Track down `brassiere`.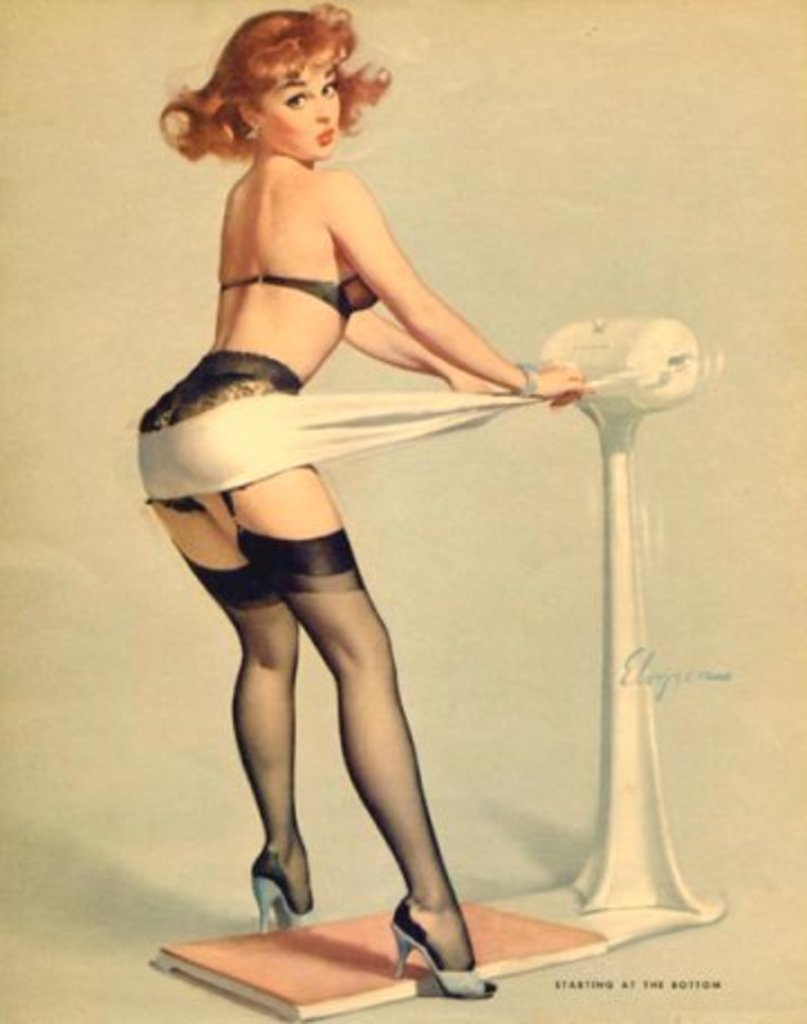
Tracked to x1=217, y1=264, x2=381, y2=323.
